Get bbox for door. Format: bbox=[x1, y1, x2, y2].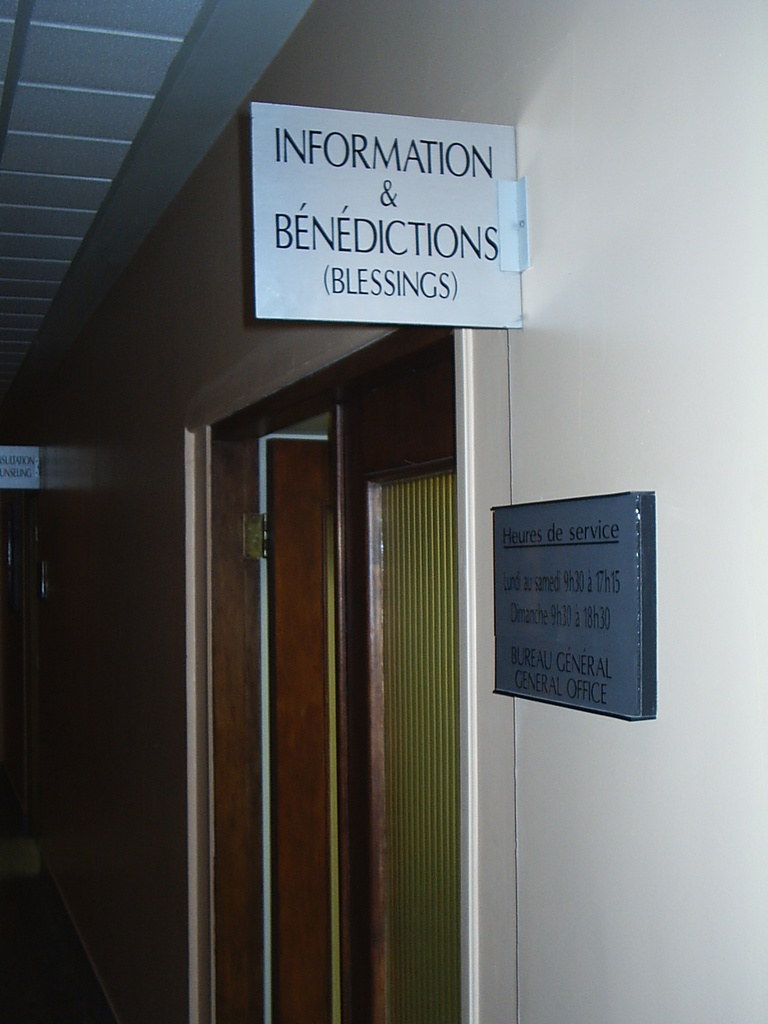
bbox=[333, 335, 462, 1022].
